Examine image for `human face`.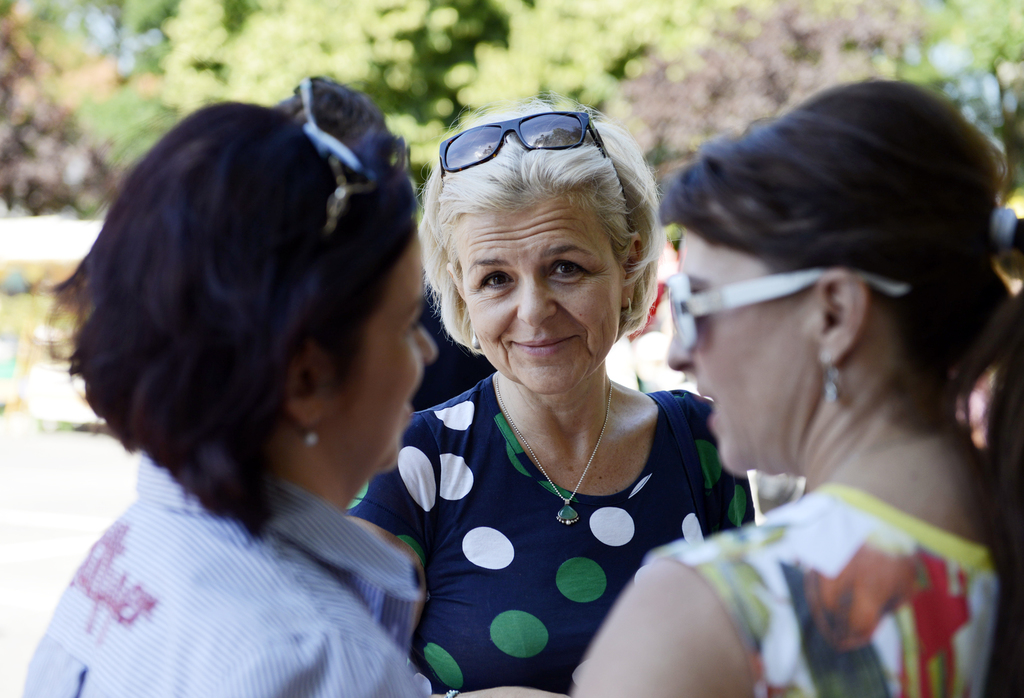
Examination result: x1=319, y1=230, x2=438, y2=474.
